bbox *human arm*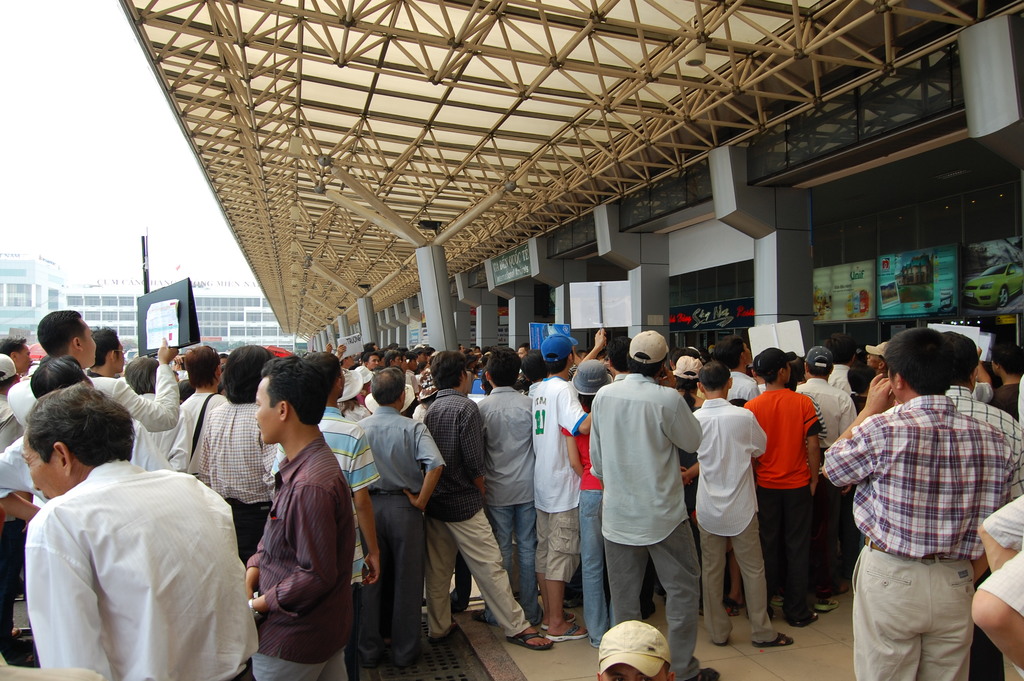
rect(245, 479, 330, 622)
